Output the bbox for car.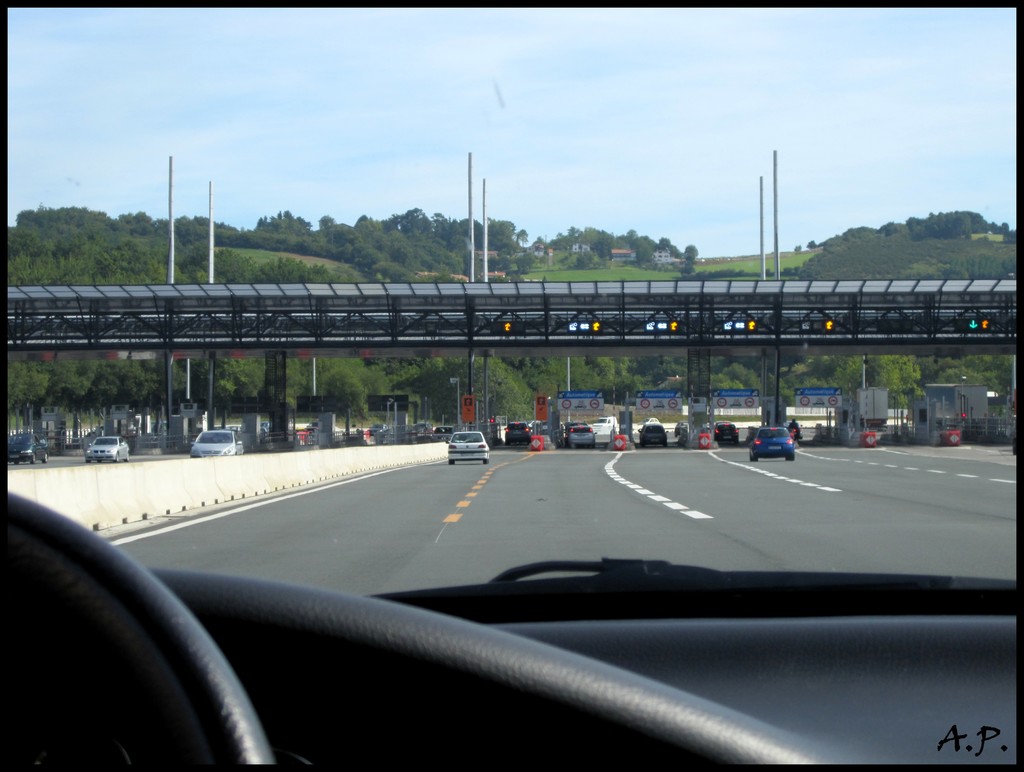
638:417:659:424.
